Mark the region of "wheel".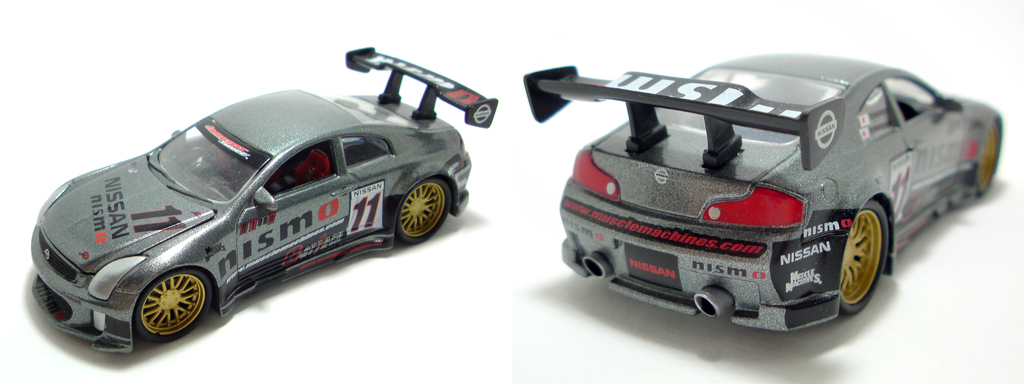
Region: bbox=[976, 118, 1000, 198].
